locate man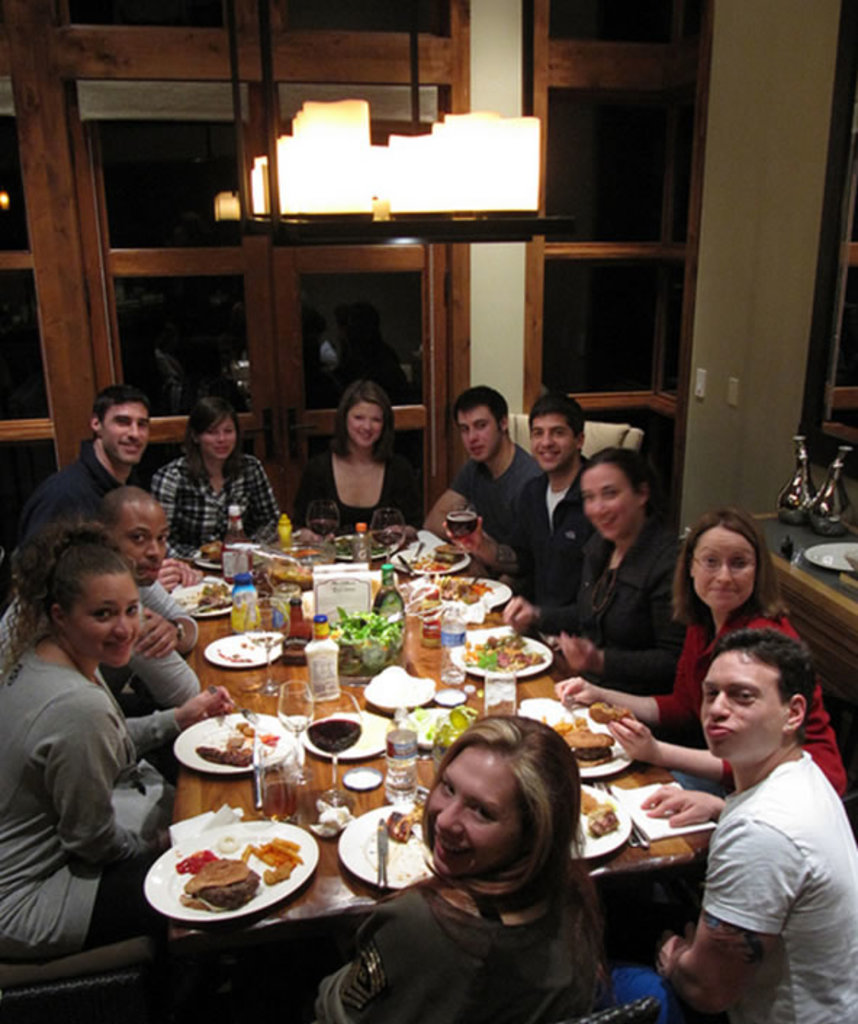
0,383,161,574
